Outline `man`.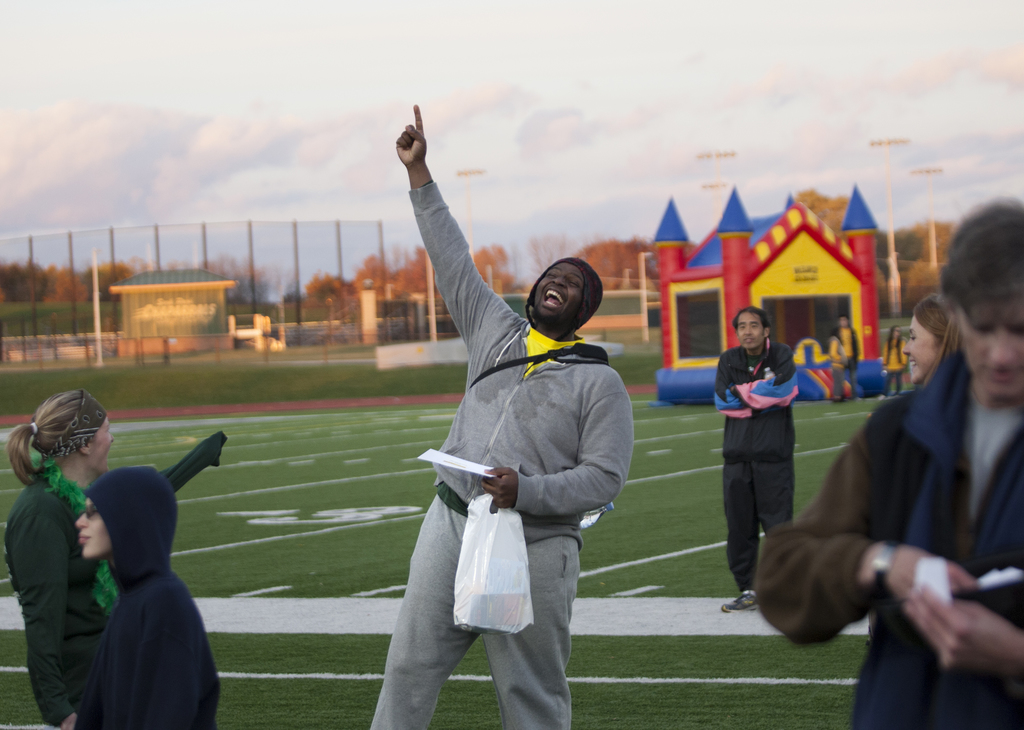
Outline: Rect(714, 302, 824, 610).
